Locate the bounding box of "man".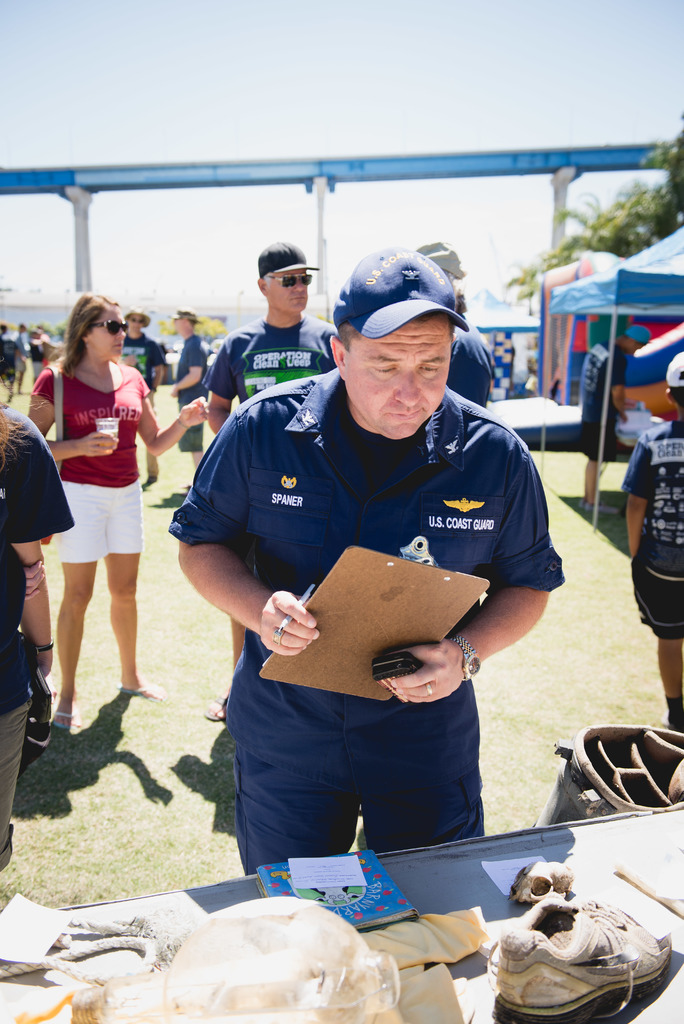
Bounding box: bbox=[612, 335, 683, 733].
